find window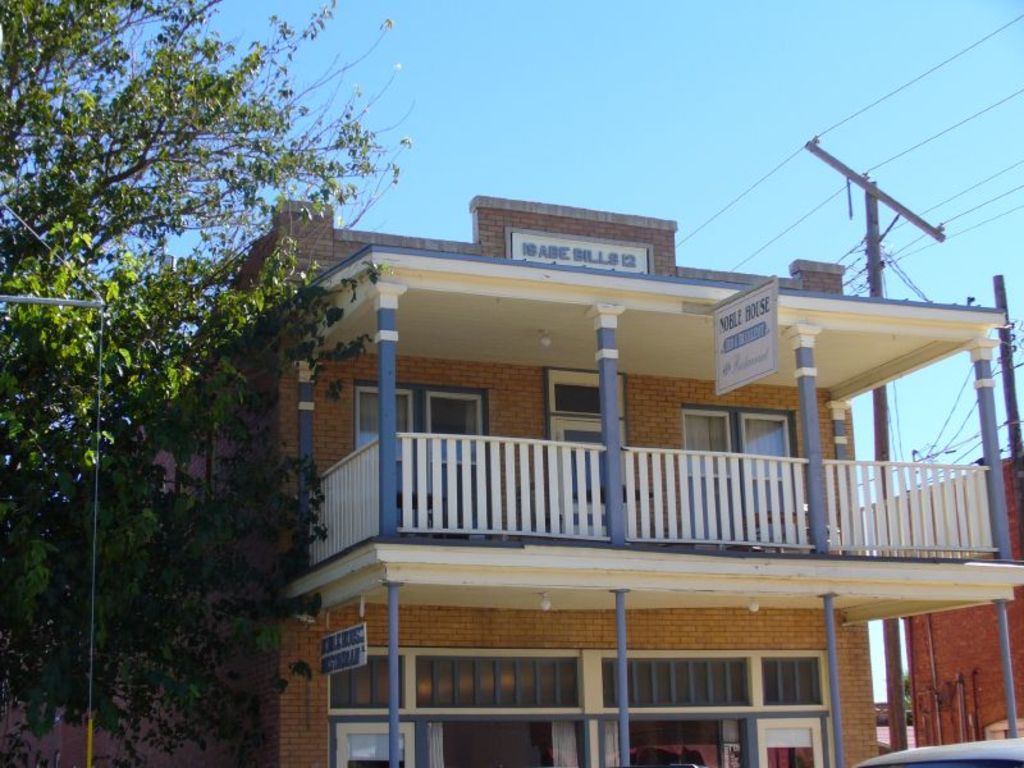
337, 719, 413, 767
